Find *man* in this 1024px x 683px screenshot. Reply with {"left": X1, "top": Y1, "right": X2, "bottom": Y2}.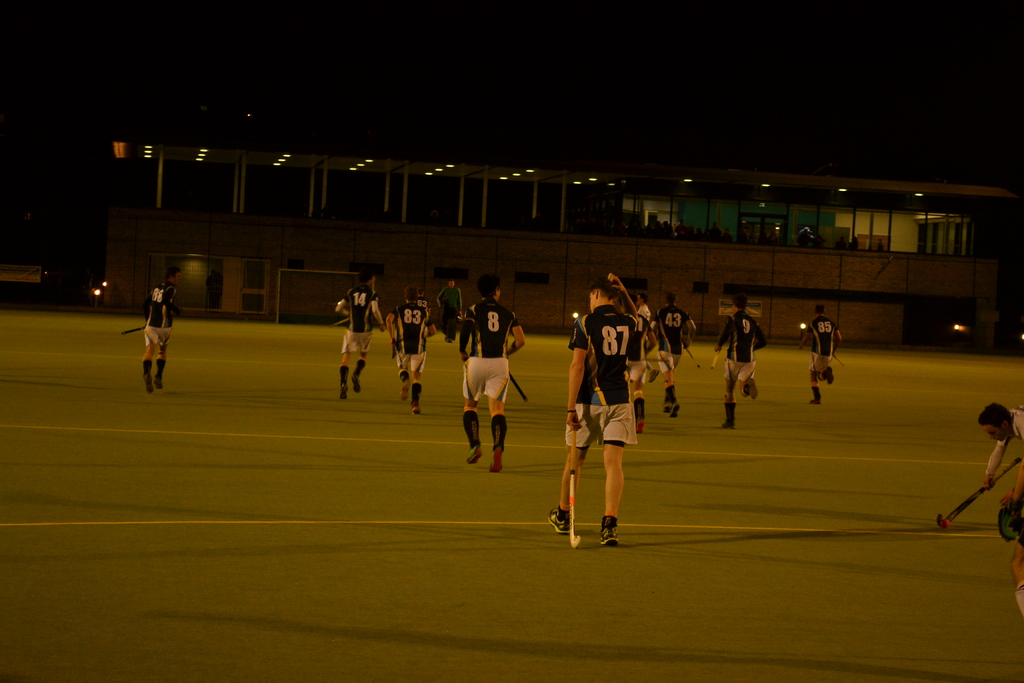
{"left": 793, "top": 299, "right": 847, "bottom": 409}.
